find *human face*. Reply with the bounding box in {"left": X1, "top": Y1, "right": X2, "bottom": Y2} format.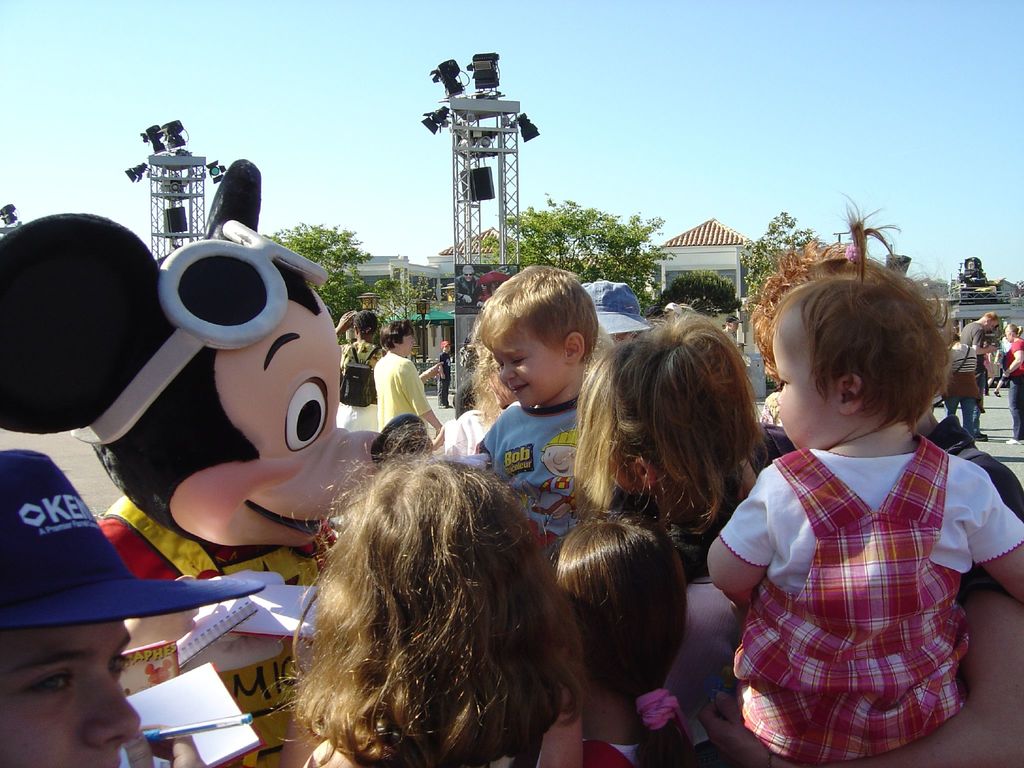
{"left": 492, "top": 333, "right": 562, "bottom": 408}.
